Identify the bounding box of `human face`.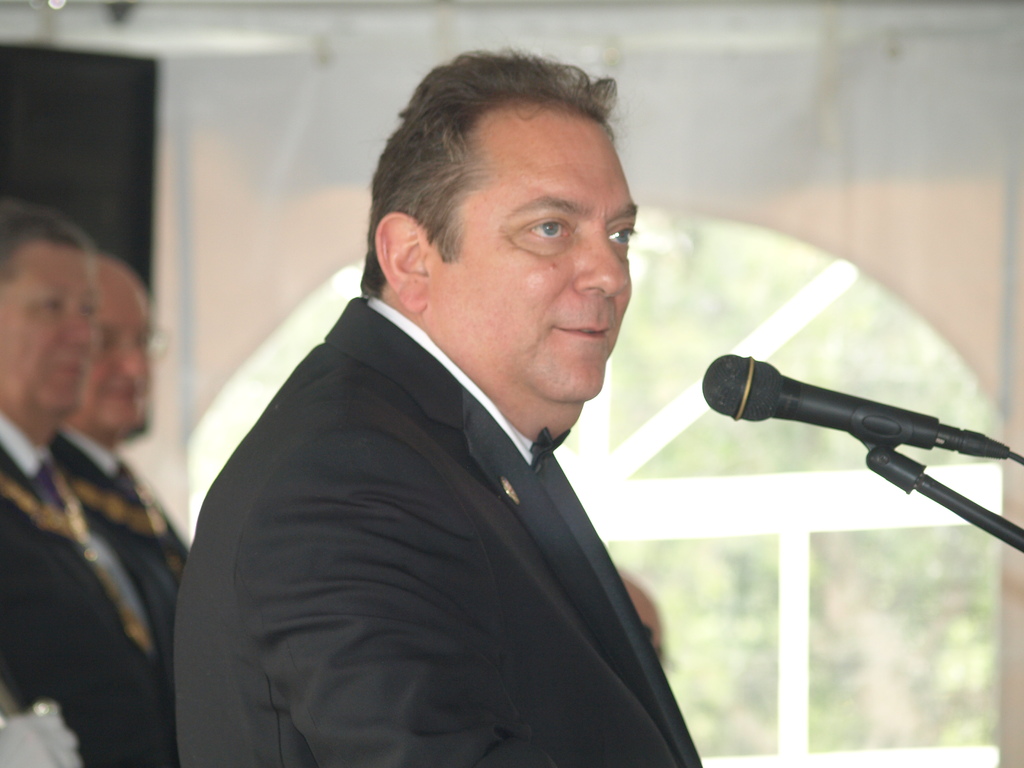
0:239:95:424.
